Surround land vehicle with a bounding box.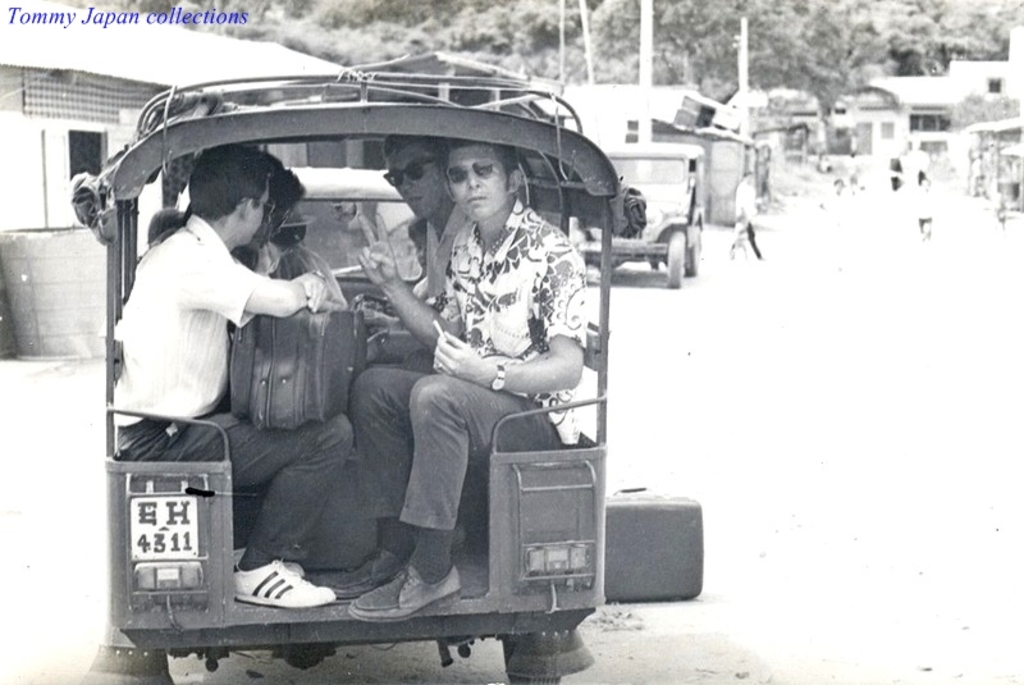
select_region(32, 55, 699, 672).
